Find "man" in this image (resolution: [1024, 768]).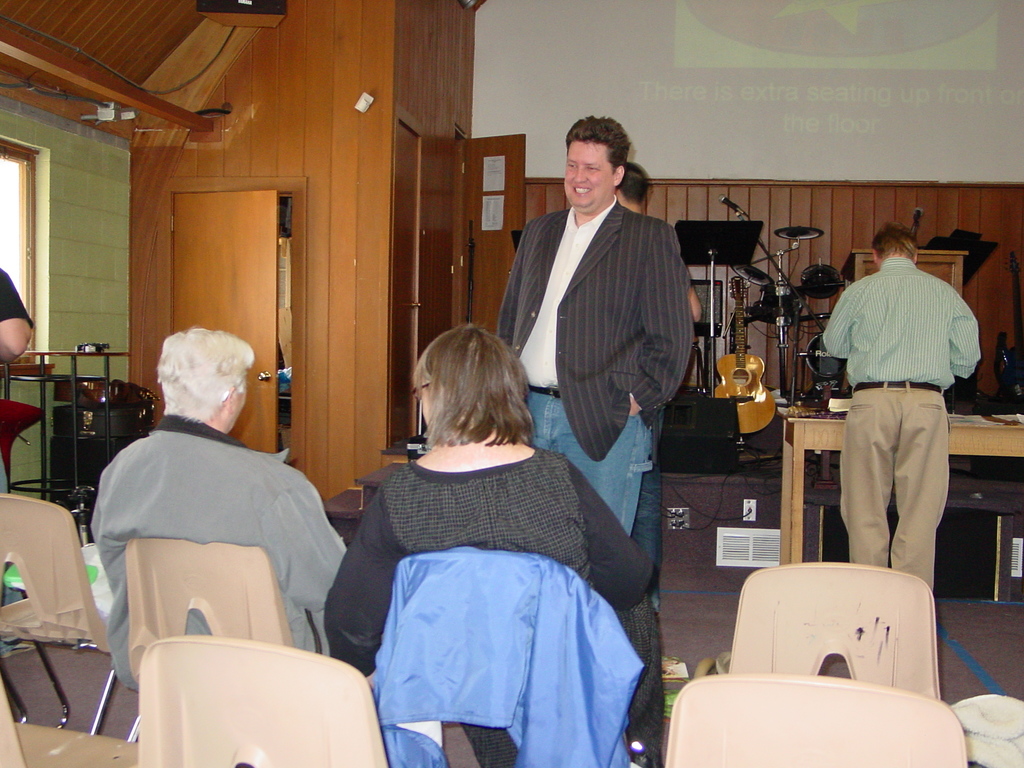
left=90, top=326, right=346, bottom=693.
